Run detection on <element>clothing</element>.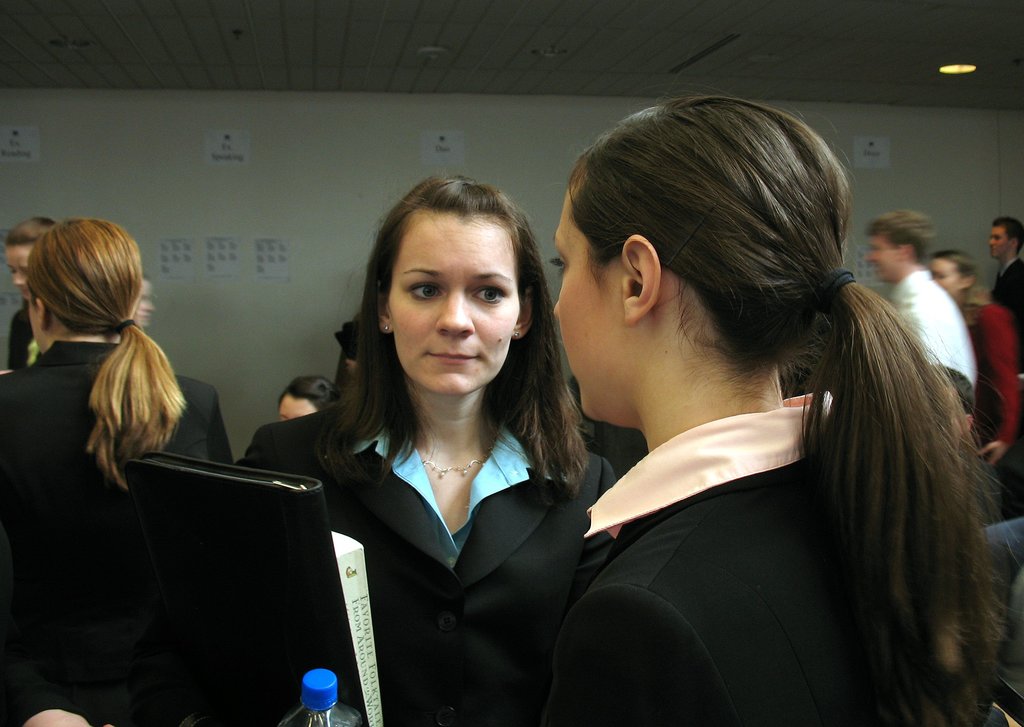
Result: [x1=540, y1=391, x2=934, y2=726].
